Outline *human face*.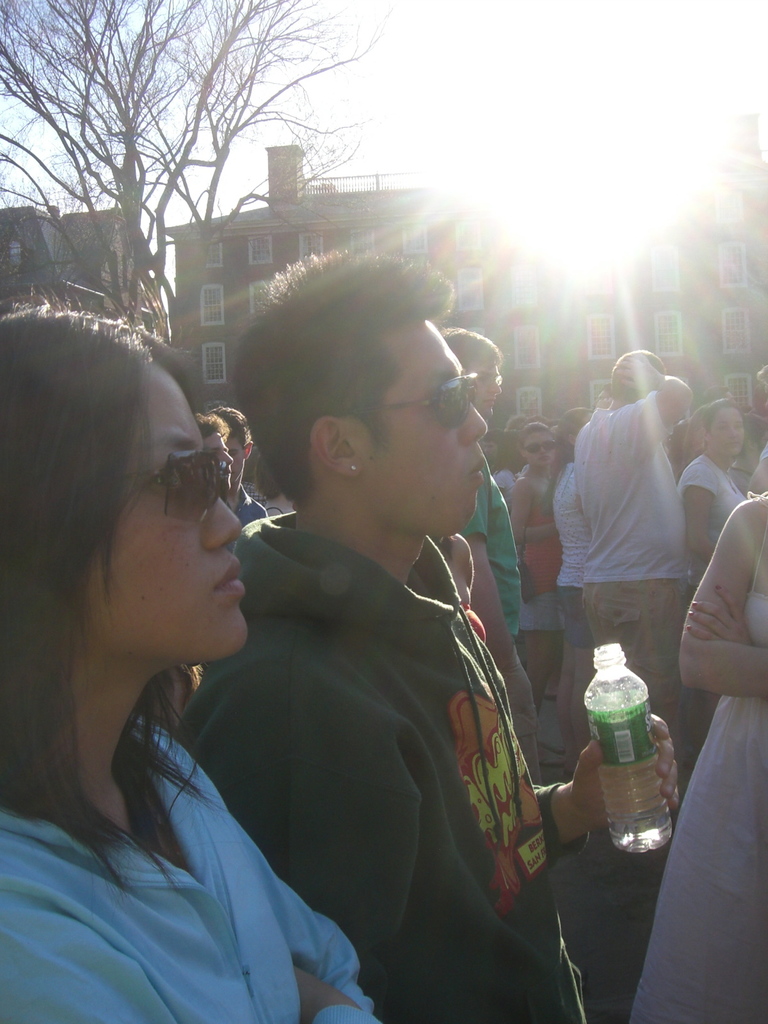
Outline: left=349, top=325, right=487, bottom=536.
